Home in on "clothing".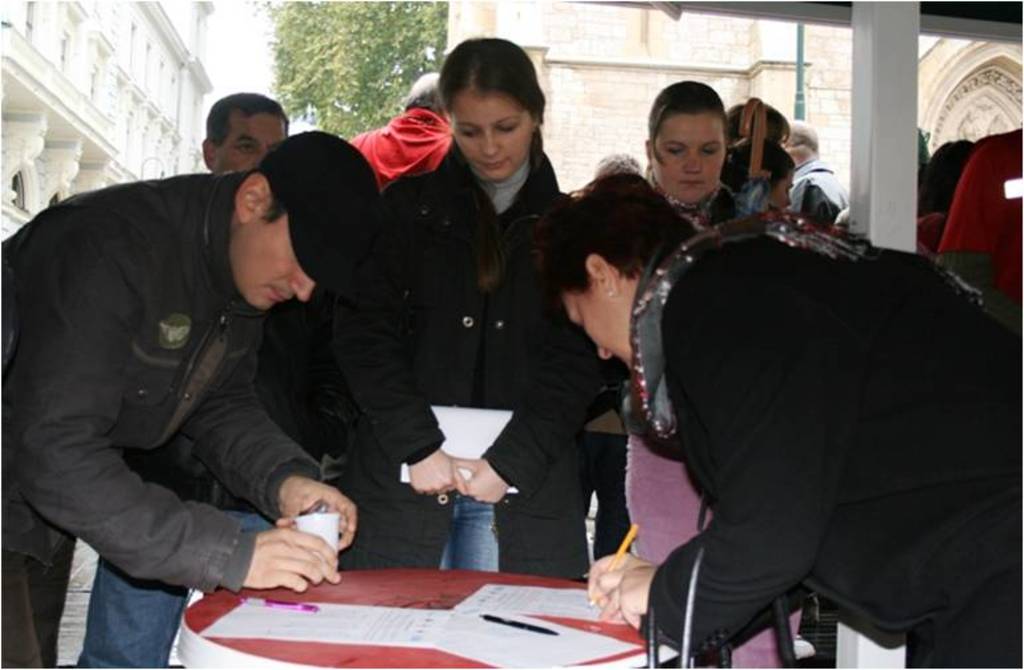
Homed in at [783, 154, 856, 224].
